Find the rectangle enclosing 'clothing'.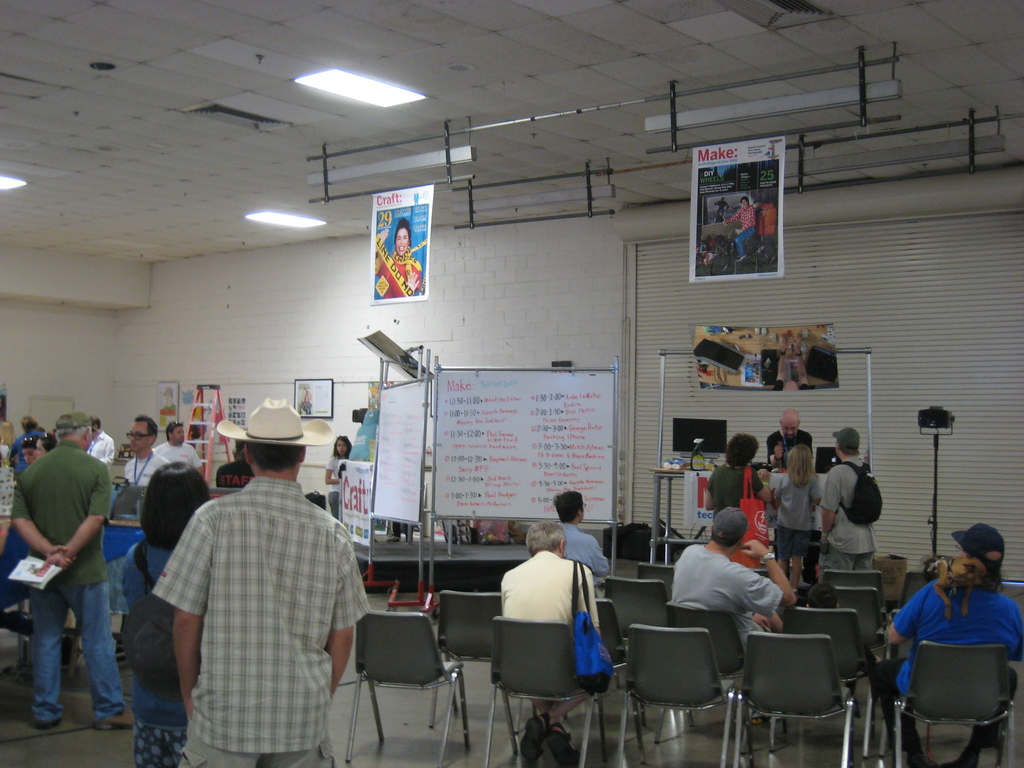
{"left": 86, "top": 430, "right": 117, "bottom": 484}.
